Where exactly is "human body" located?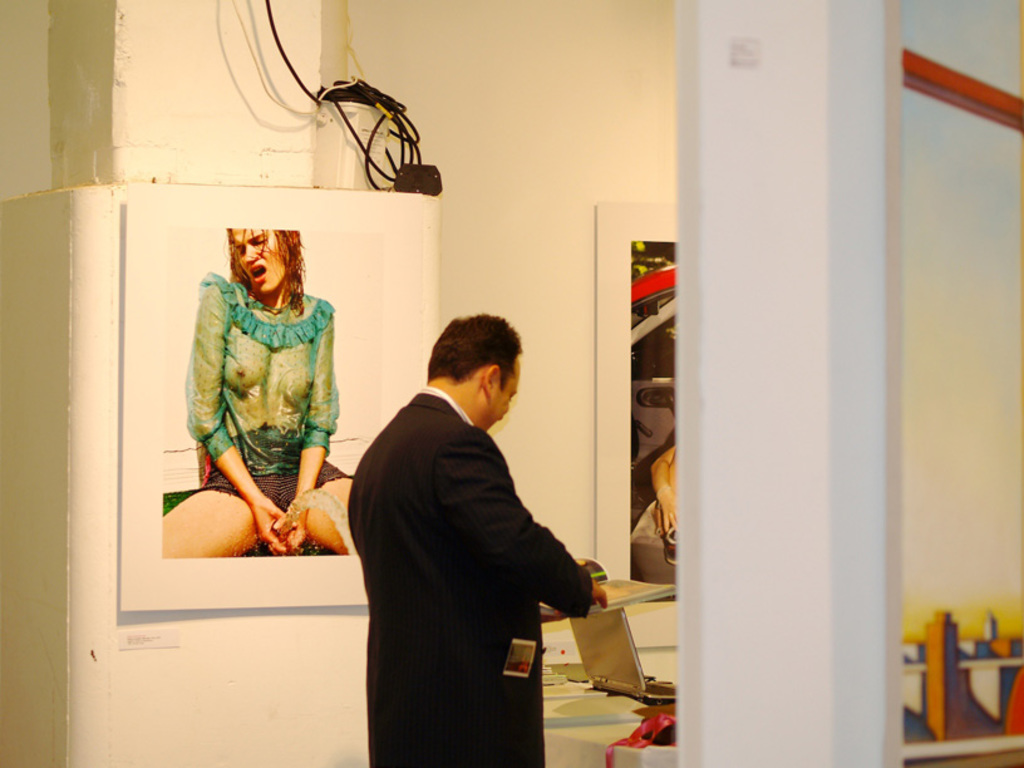
Its bounding box is 174:220:360:565.
